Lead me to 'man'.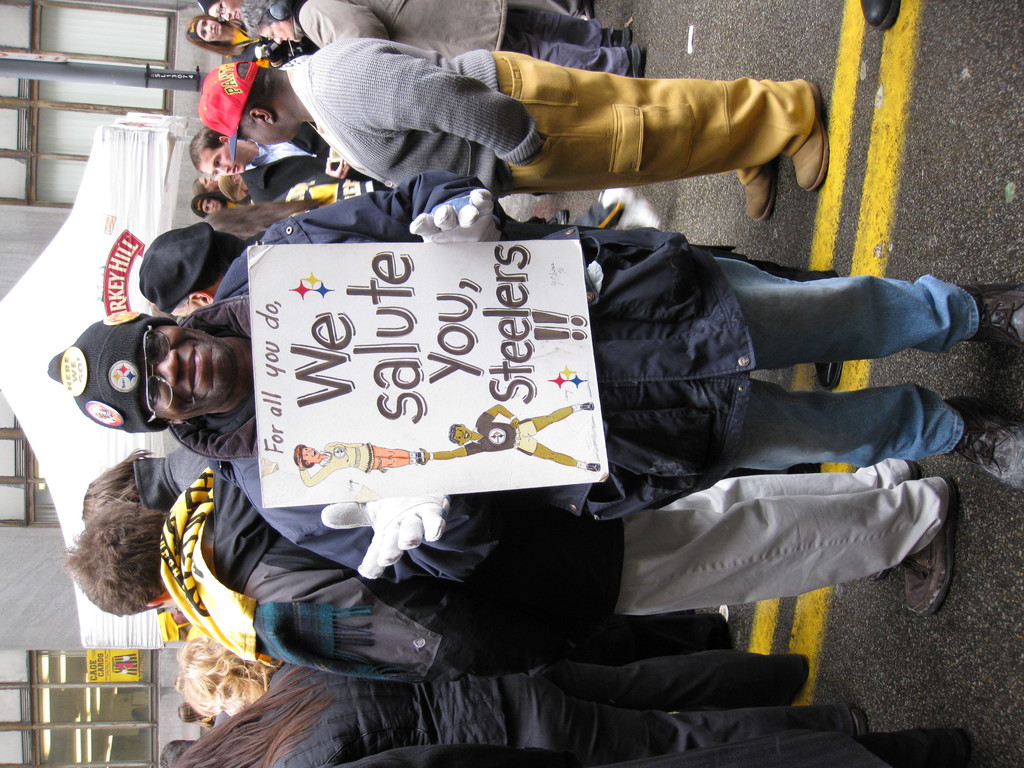
Lead to [left=239, top=34, right=864, bottom=245].
